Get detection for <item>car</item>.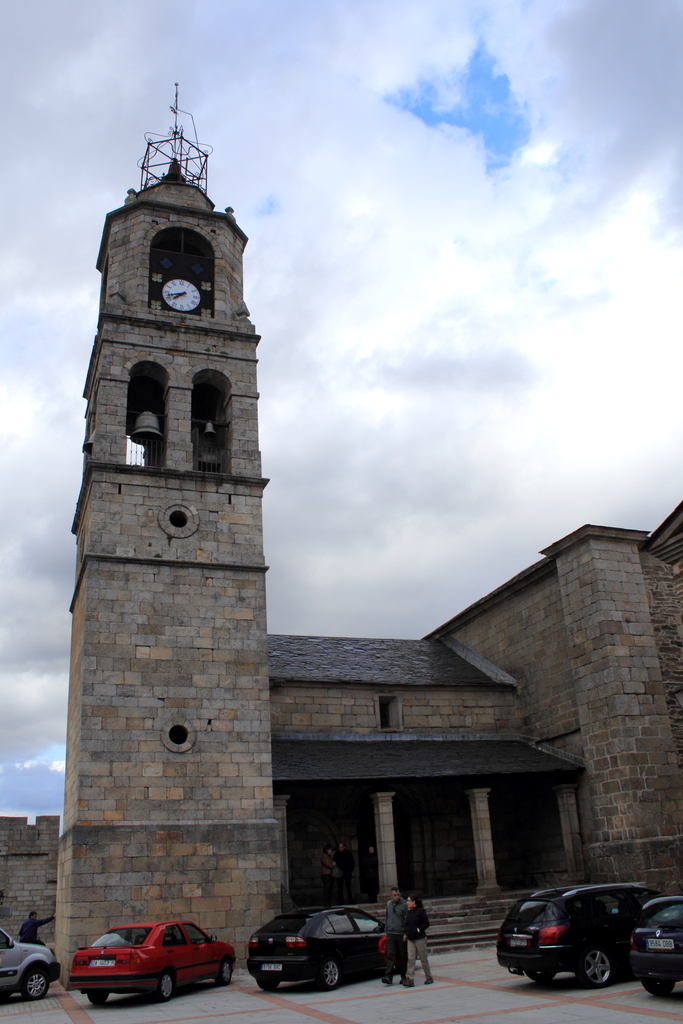
Detection: box(630, 892, 682, 995).
